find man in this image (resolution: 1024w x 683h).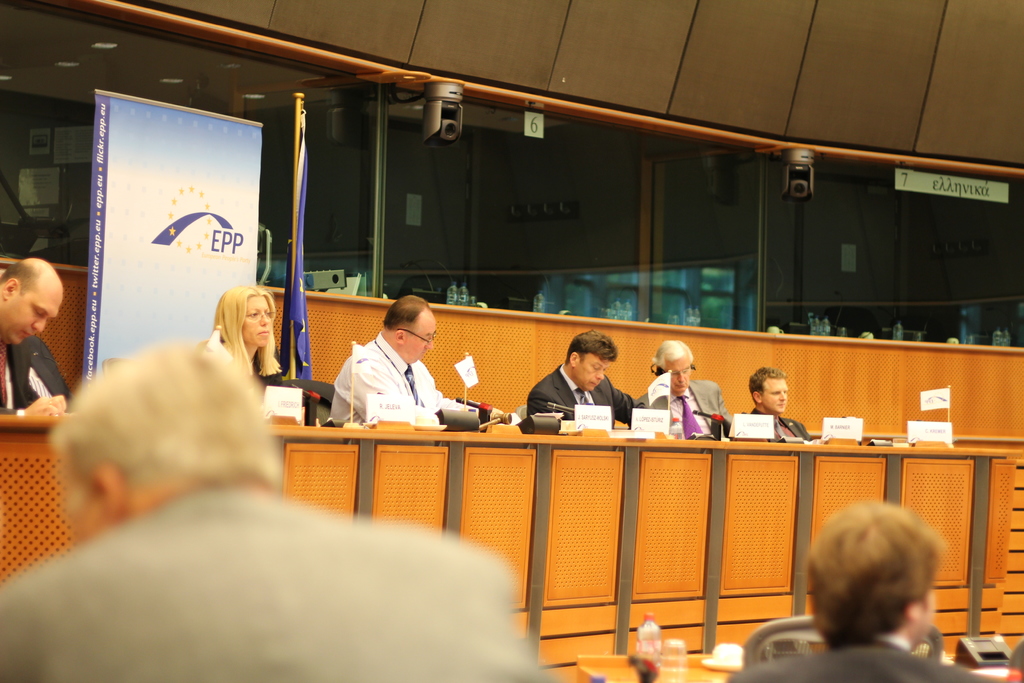
<region>0, 255, 79, 415</region>.
